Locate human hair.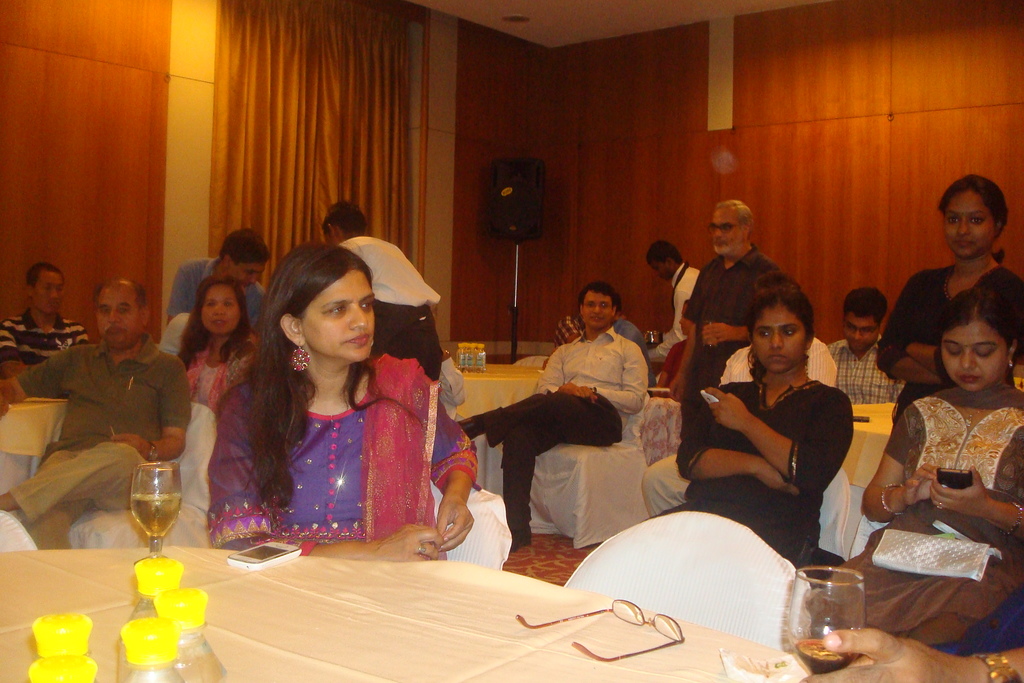
Bounding box: select_region(930, 284, 1016, 357).
